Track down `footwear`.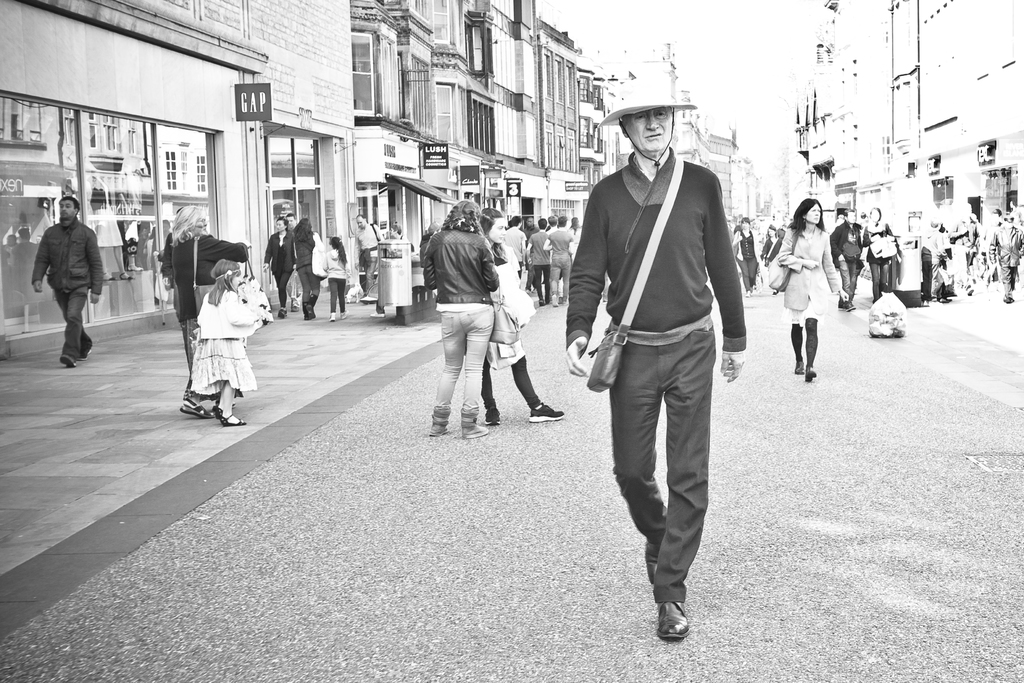
Tracked to bbox=[849, 299, 857, 315].
